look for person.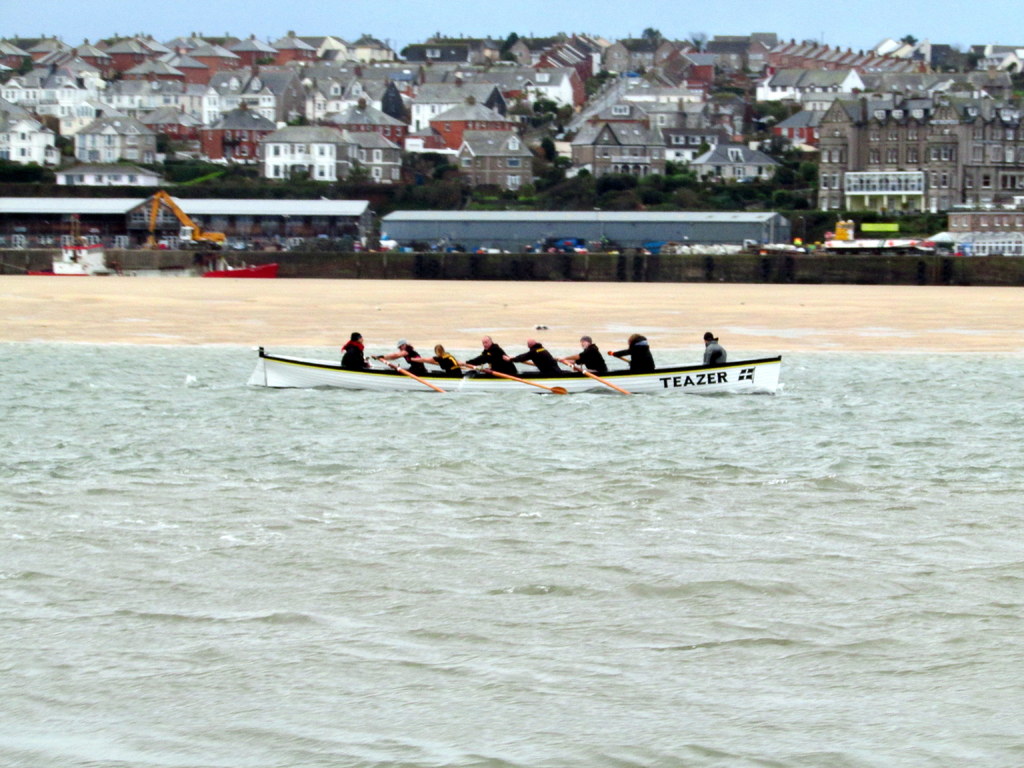
Found: crop(457, 338, 514, 378).
